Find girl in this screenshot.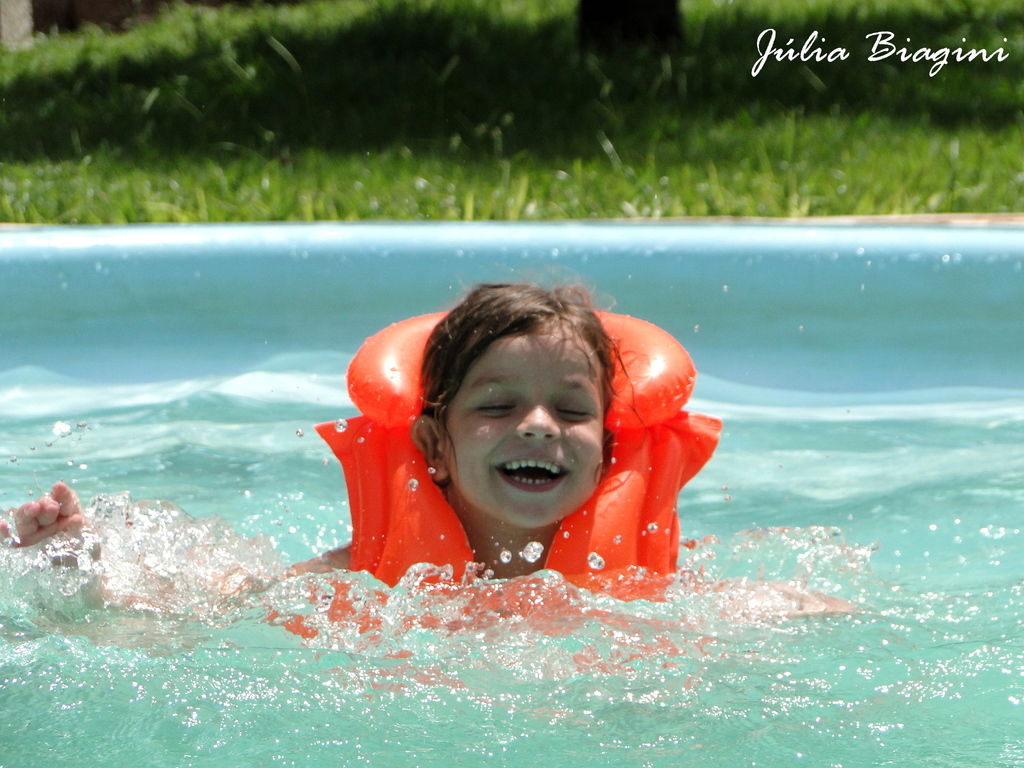
The bounding box for girl is Rect(0, 262, 853, 607).
